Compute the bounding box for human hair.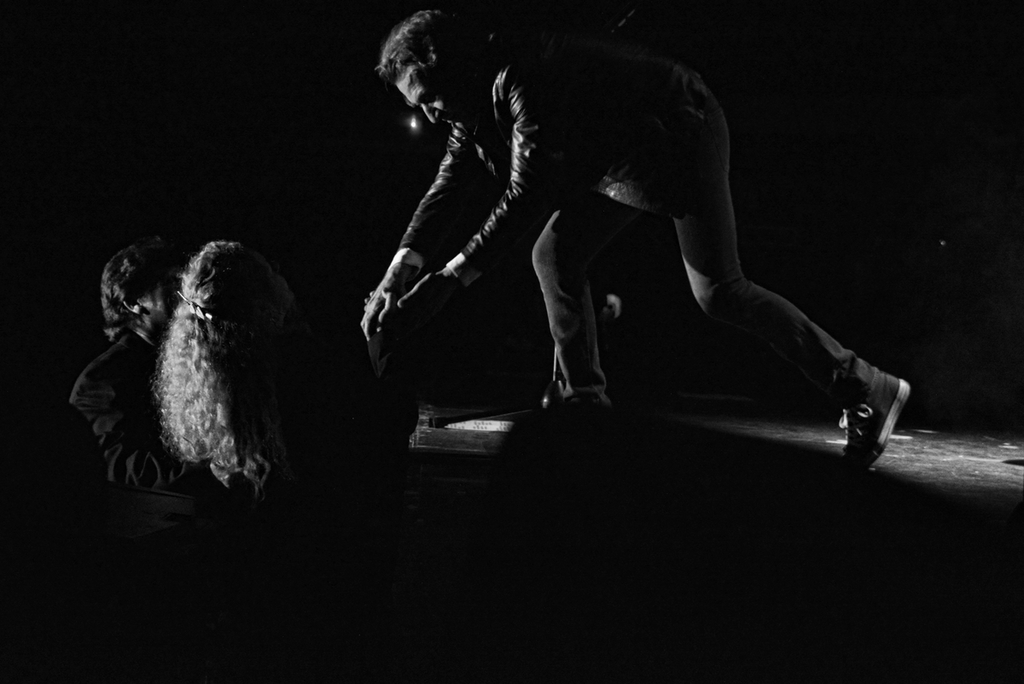
bbox=[378, 12, 474, 106].
